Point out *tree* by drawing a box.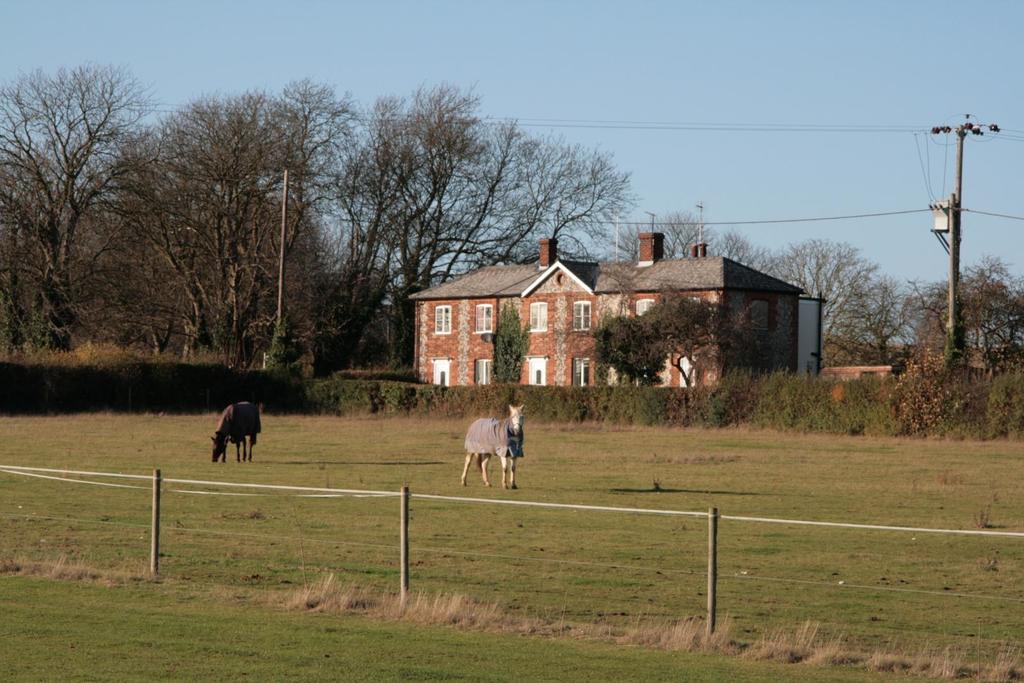
643:289:764:392.
